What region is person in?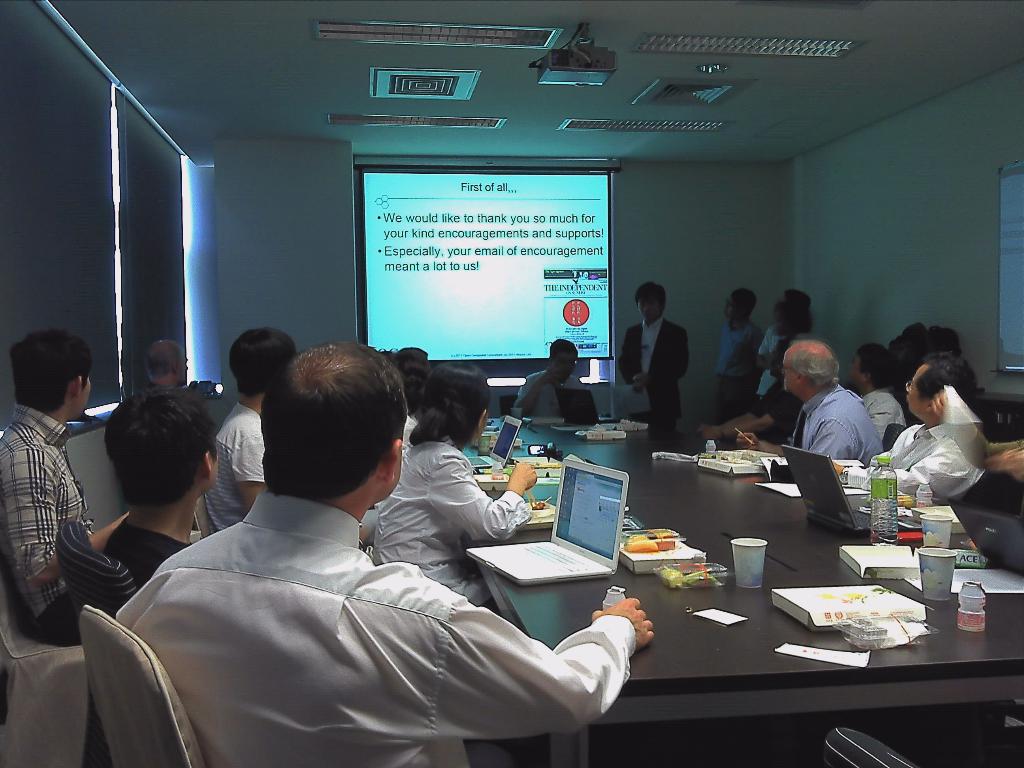
l=511, t=339, r=575, b=425.
